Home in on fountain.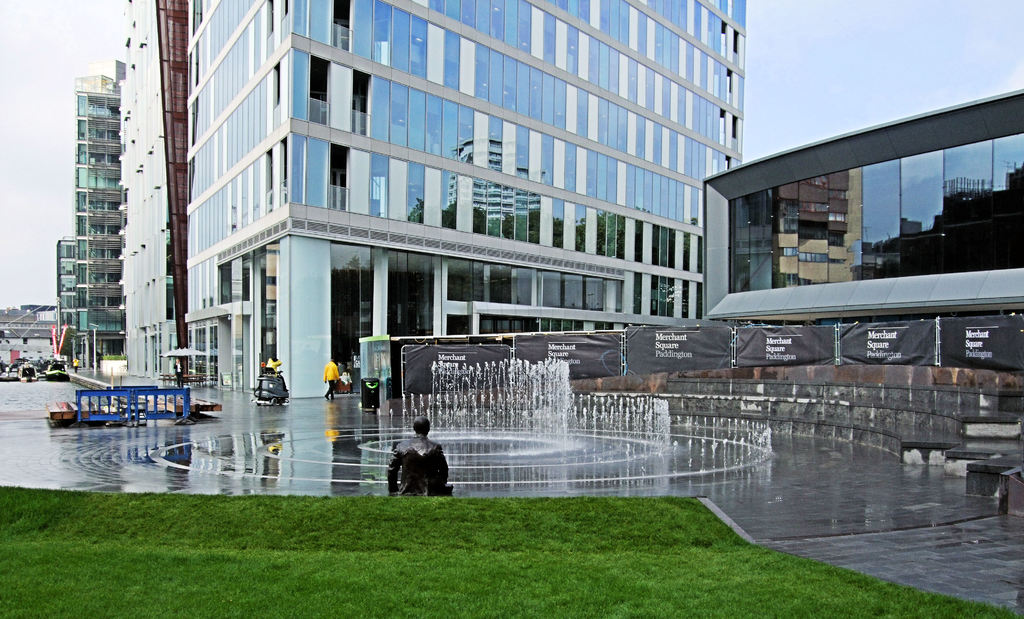
Homed in at 372 360 783 494.
